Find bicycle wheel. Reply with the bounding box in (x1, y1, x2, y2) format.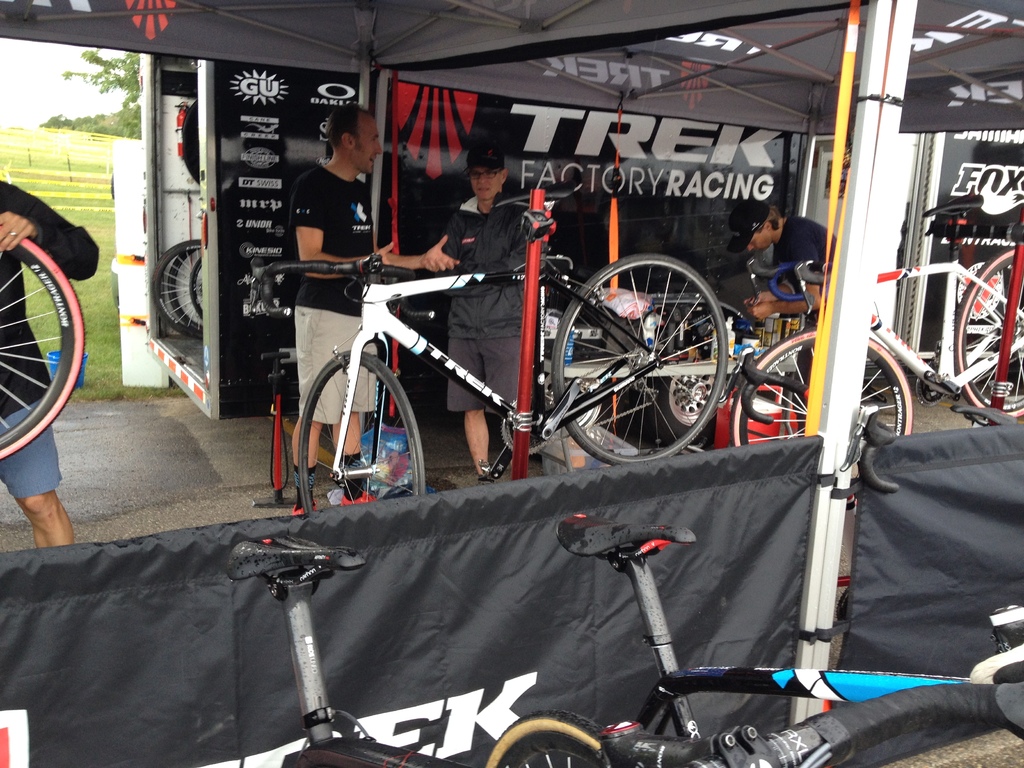
(296, 344, 422, 512).
